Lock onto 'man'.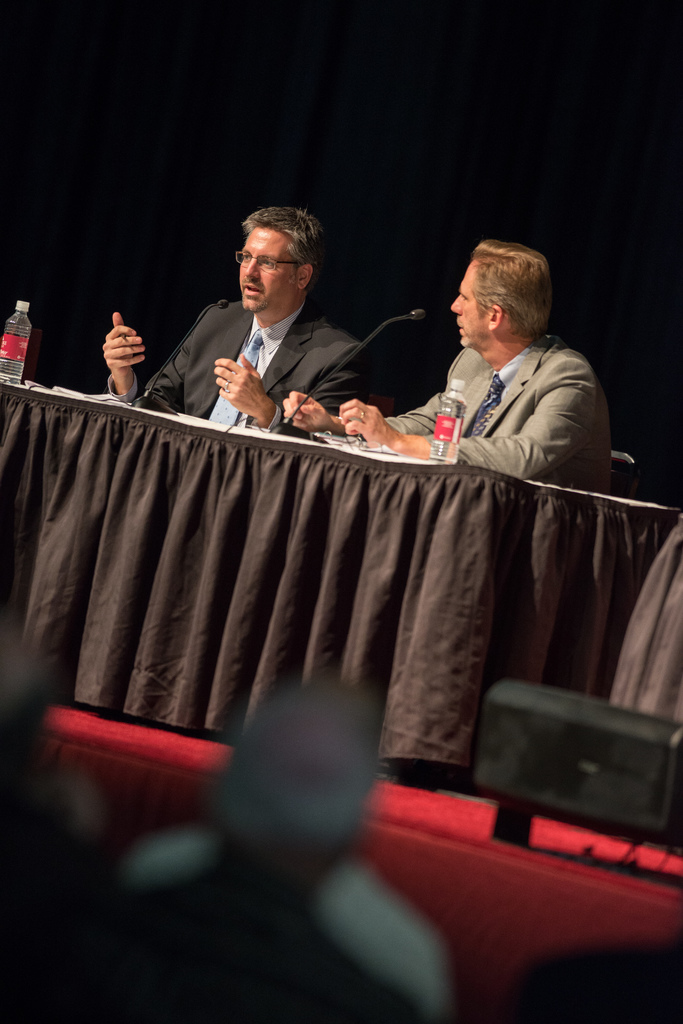
Locked: box(100, 205, 343, 438).
